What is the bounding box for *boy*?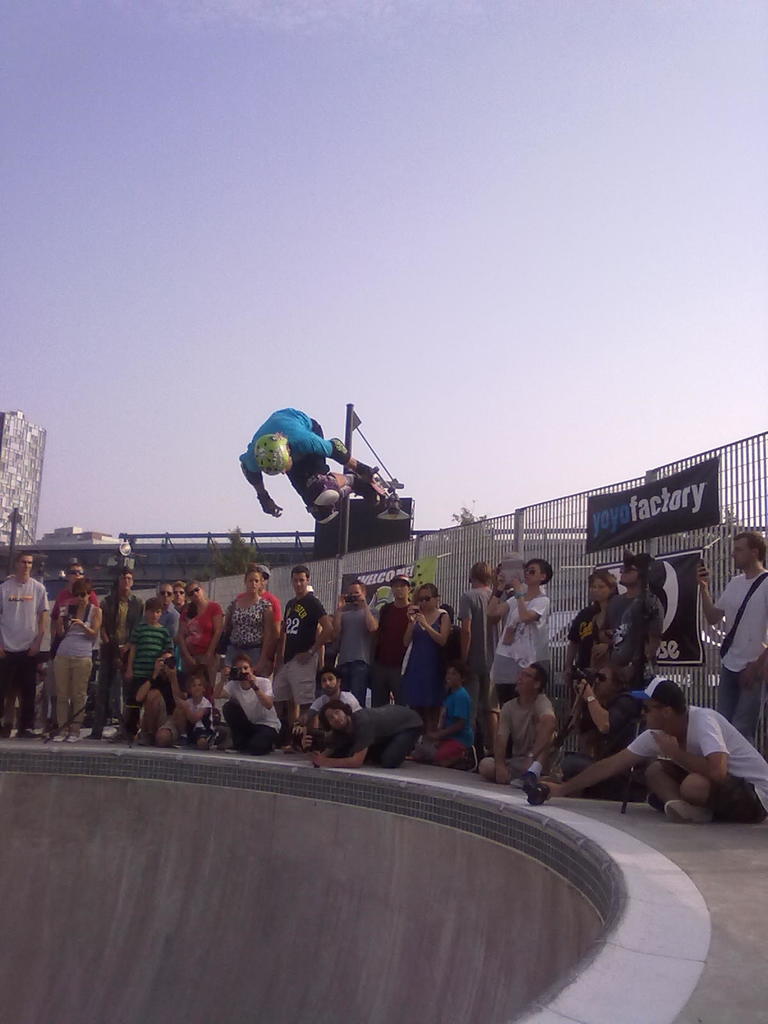
{"left": 242, "top": 408, "right": 381, "bottom": 522}.
